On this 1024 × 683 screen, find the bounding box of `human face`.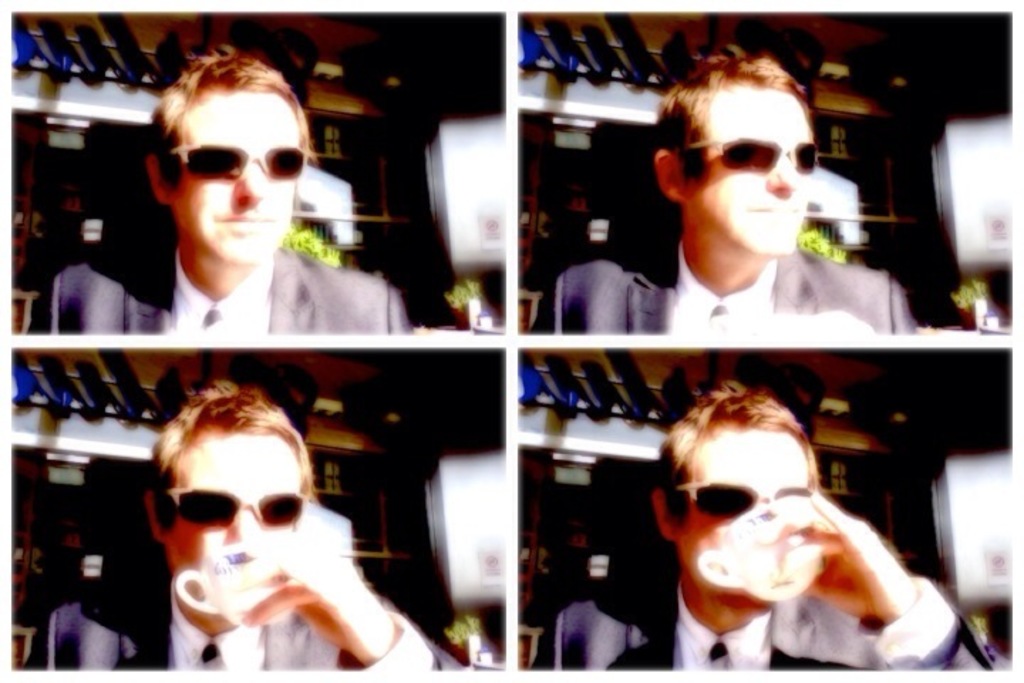
Bounding box: box=[159, 433, 302, 612].
